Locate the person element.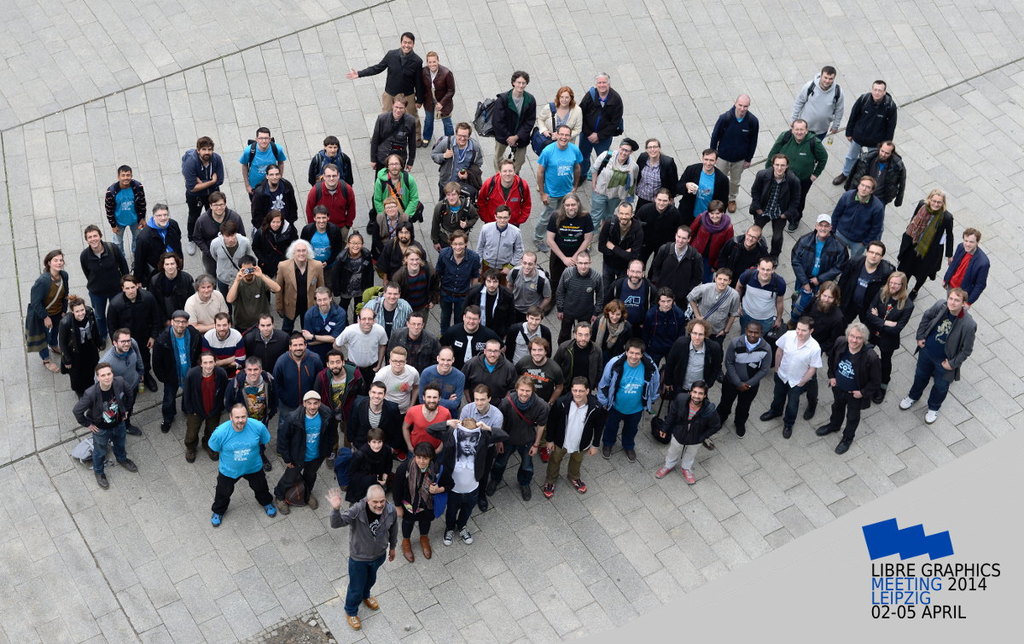
Element bbox: x1=132 y1=196 x2=188 y2=281.
